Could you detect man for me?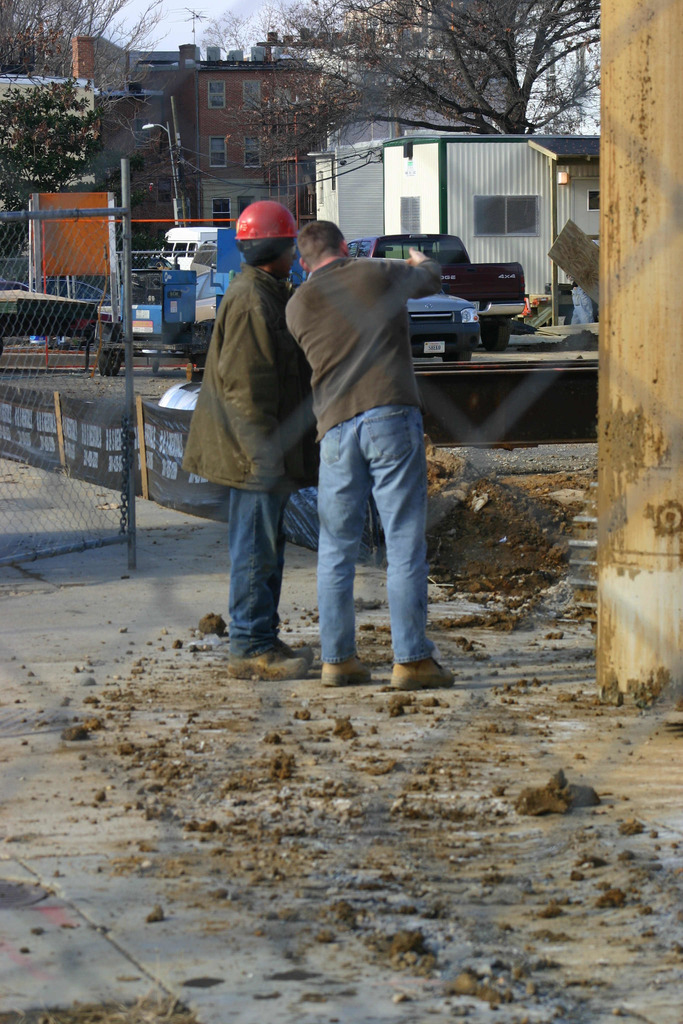
Detection result: x1=269 y1=224 x2=461 y2=693.
